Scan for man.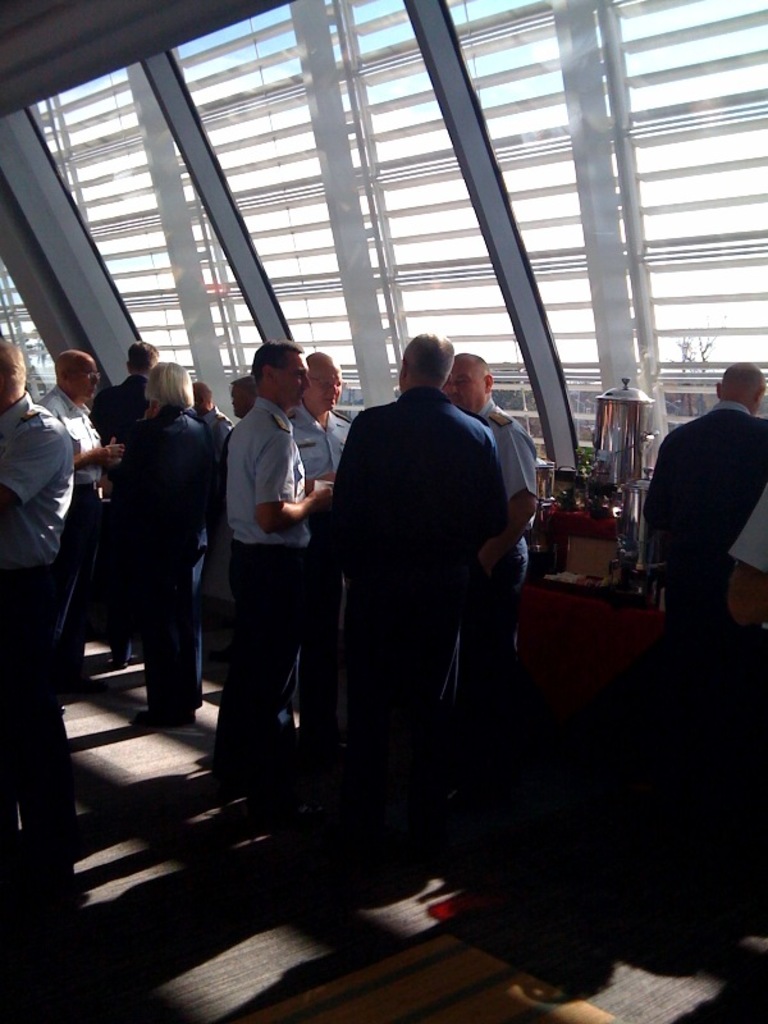
Scan result: <bbox>643, 357, 767, 701</bbox>.
